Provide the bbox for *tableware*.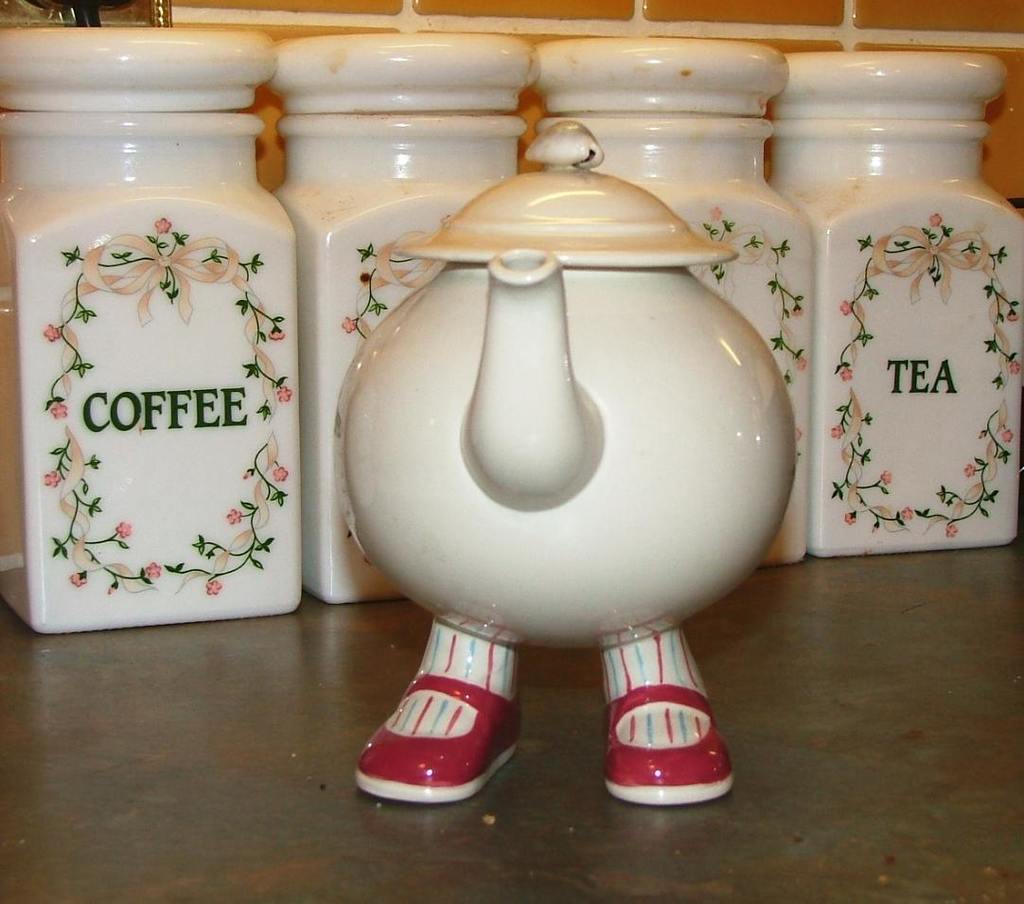
(x1=768, y1=50, x2=1023, y2=559).
